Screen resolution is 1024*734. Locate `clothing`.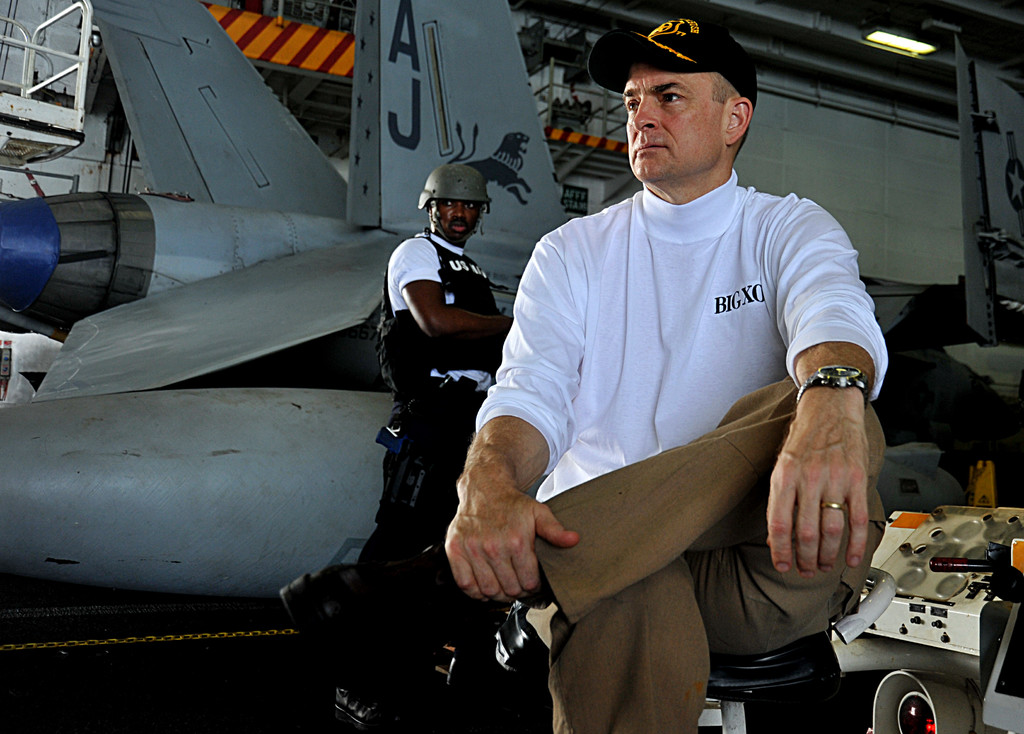
crop(472, 161, 891, 730).
